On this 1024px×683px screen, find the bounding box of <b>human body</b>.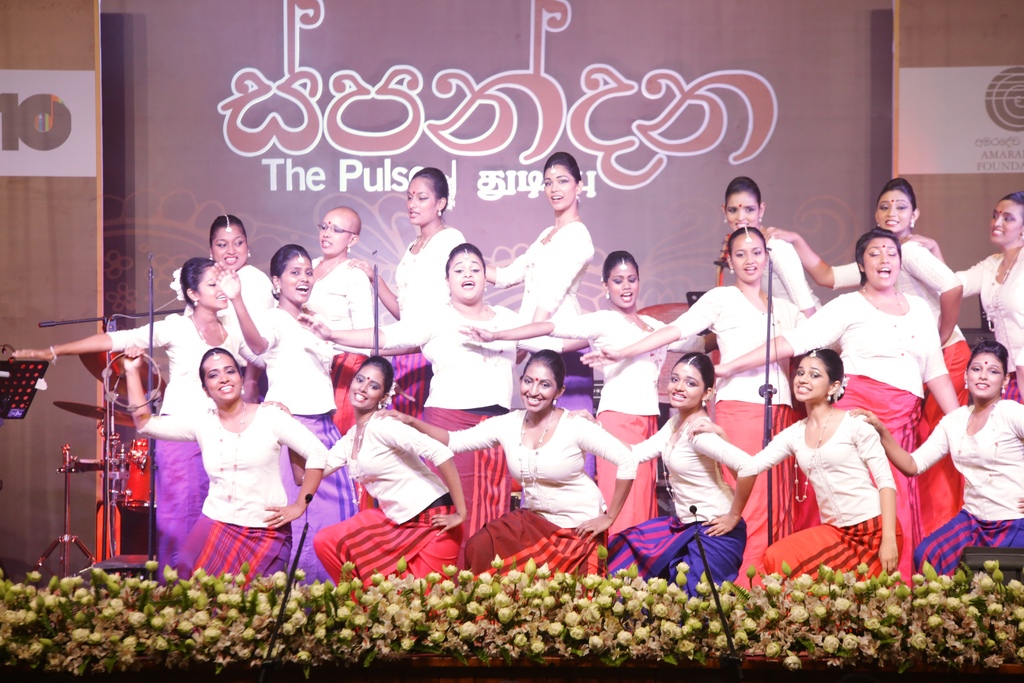
Bounding box: left=264, top=361, right=467, bottom=571.
